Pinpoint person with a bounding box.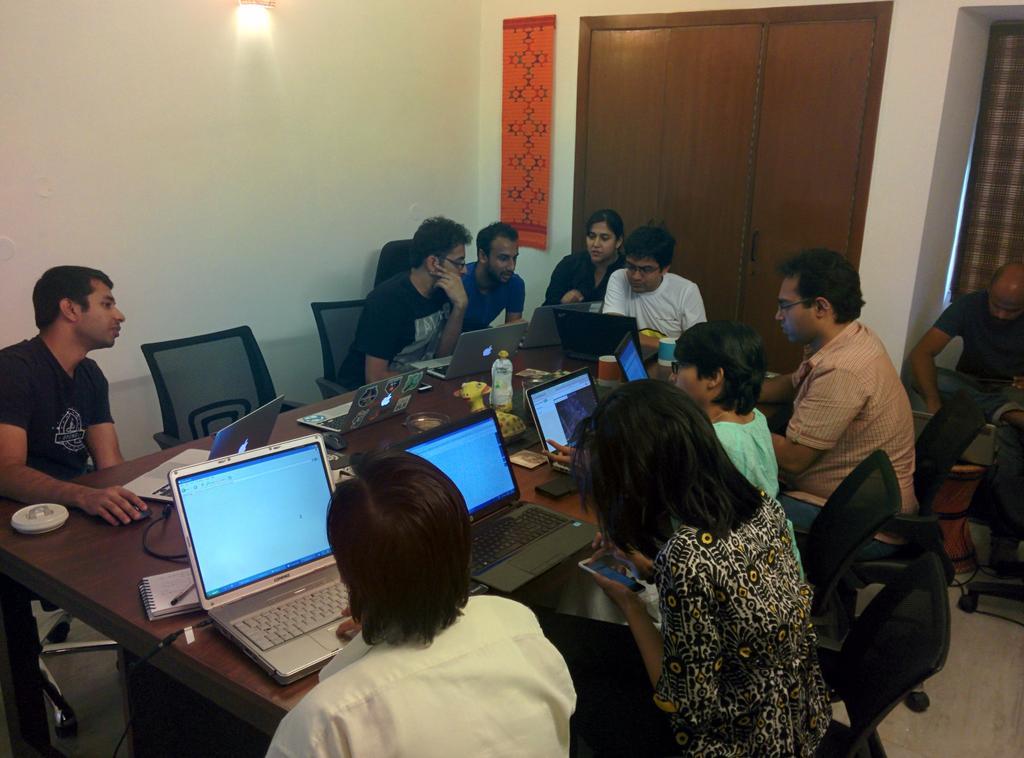
<box>545,208,628,307</box>.
